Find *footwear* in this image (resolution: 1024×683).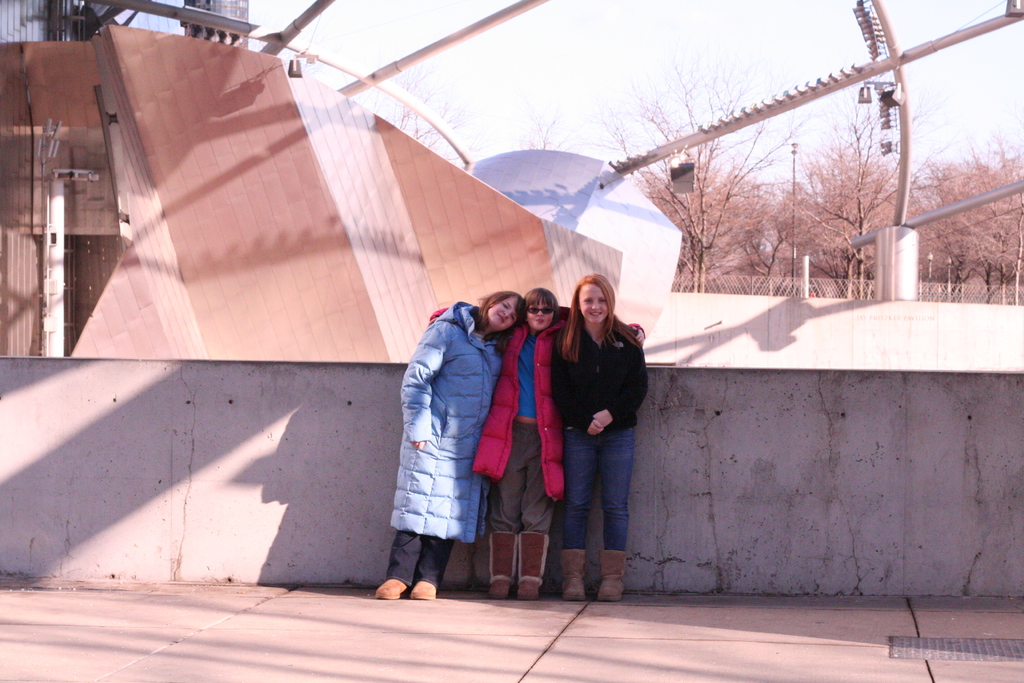
{"left": 374, "top": 572, "right": 404, "bottom": 597}.
